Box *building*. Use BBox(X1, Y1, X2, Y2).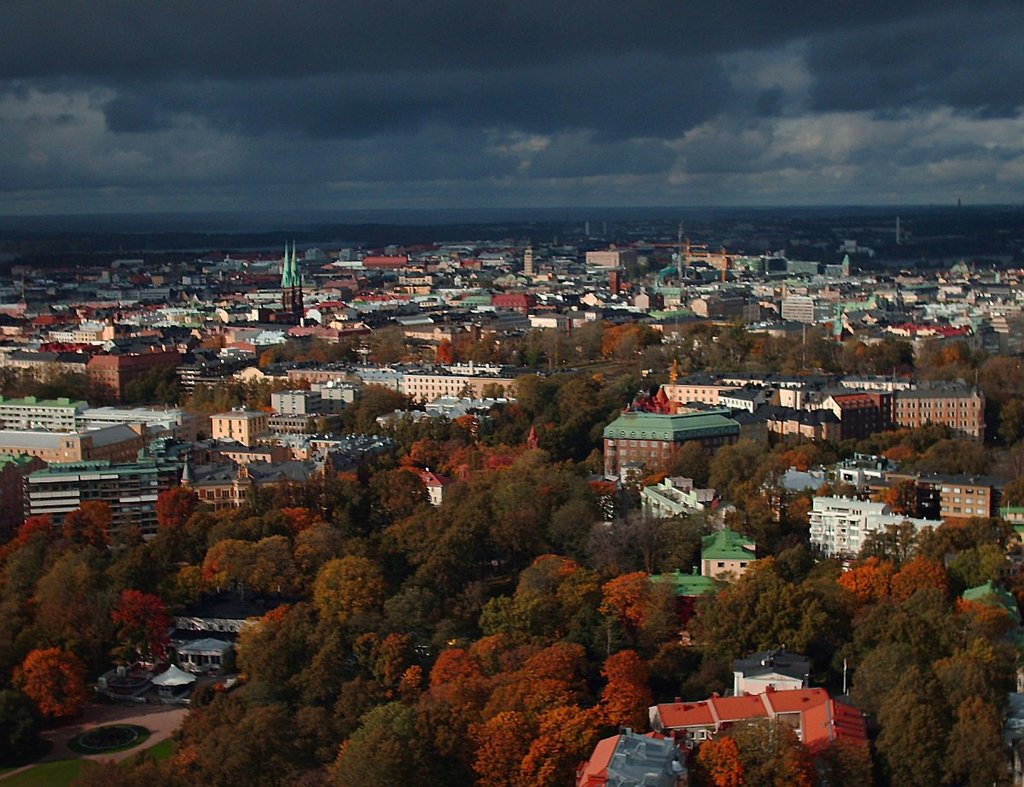
BBox(811, 498, 939, 557).
